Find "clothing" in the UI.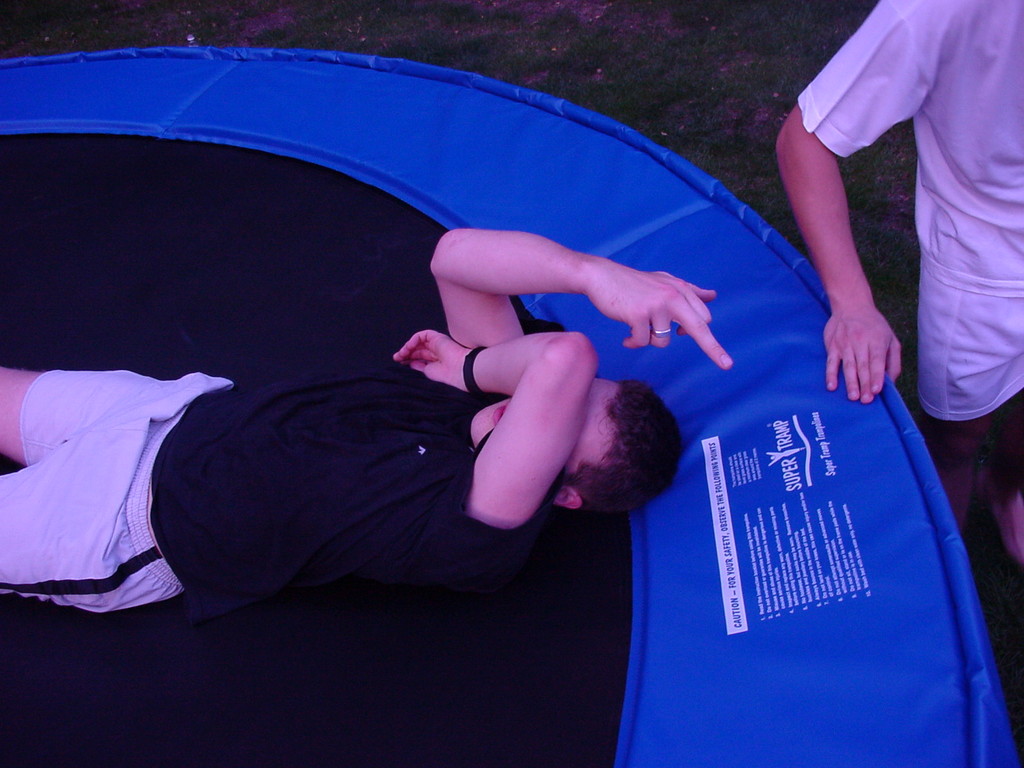
UI element at select_region(0, 348, 572, 614).
